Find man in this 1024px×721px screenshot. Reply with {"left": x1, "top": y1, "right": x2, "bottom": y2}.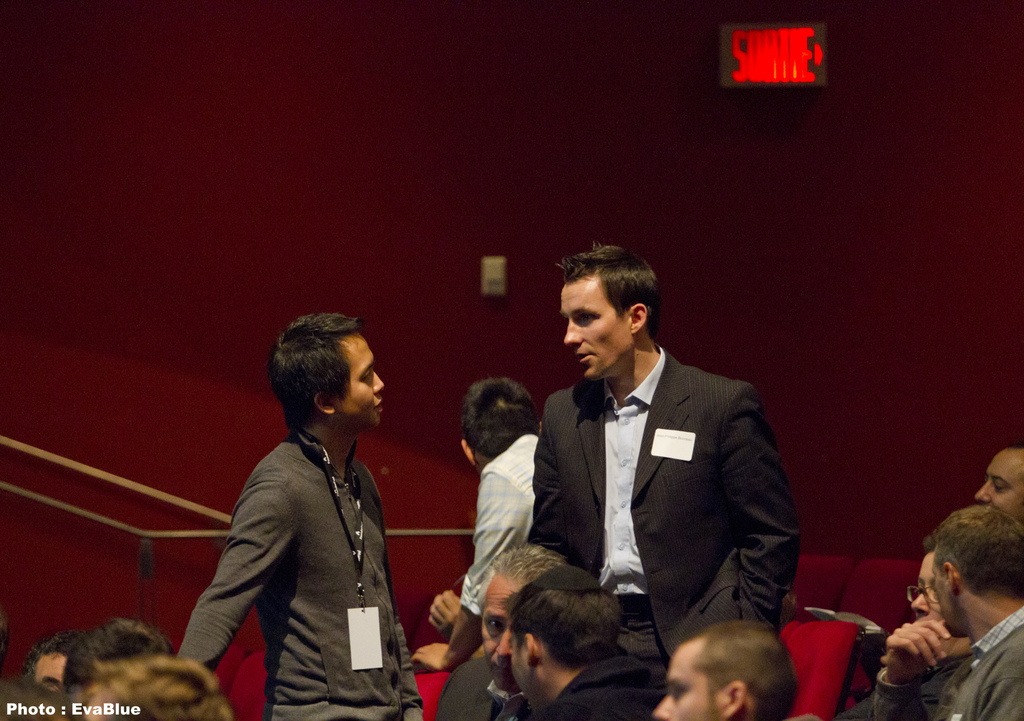
{"left": 90, "top": 665, "right": 232, "bottom": 720}.
